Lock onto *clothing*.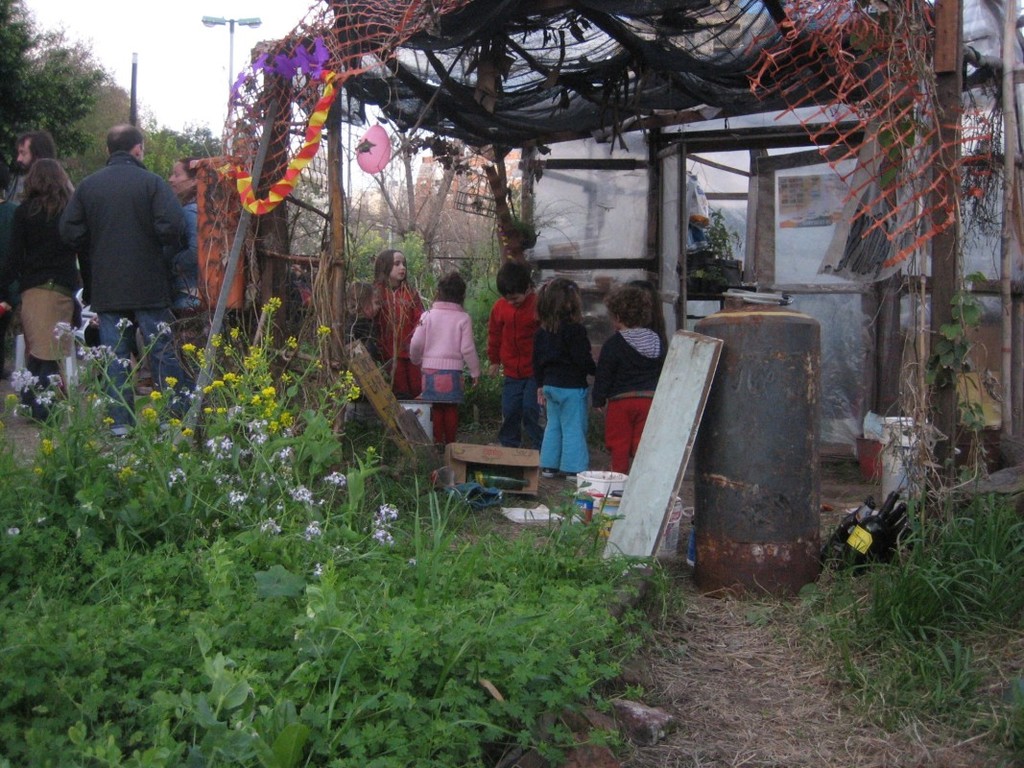
Locked: <region>412, 303, 482, 447</region>.
